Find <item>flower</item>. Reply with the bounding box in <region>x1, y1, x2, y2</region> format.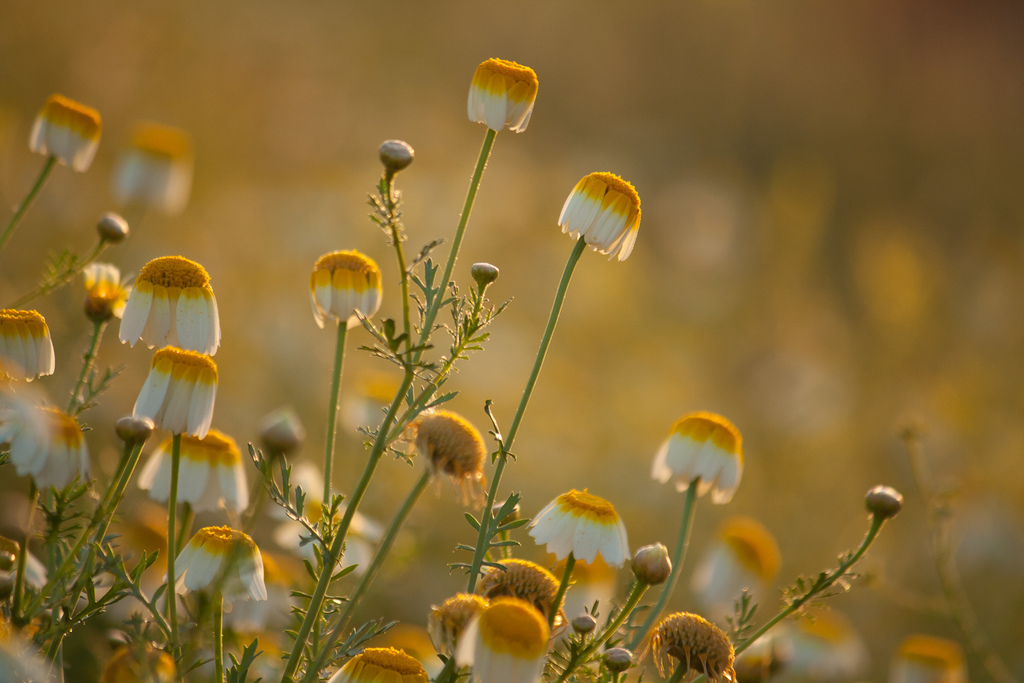
<region>188, 625, 289, 682</region>.
